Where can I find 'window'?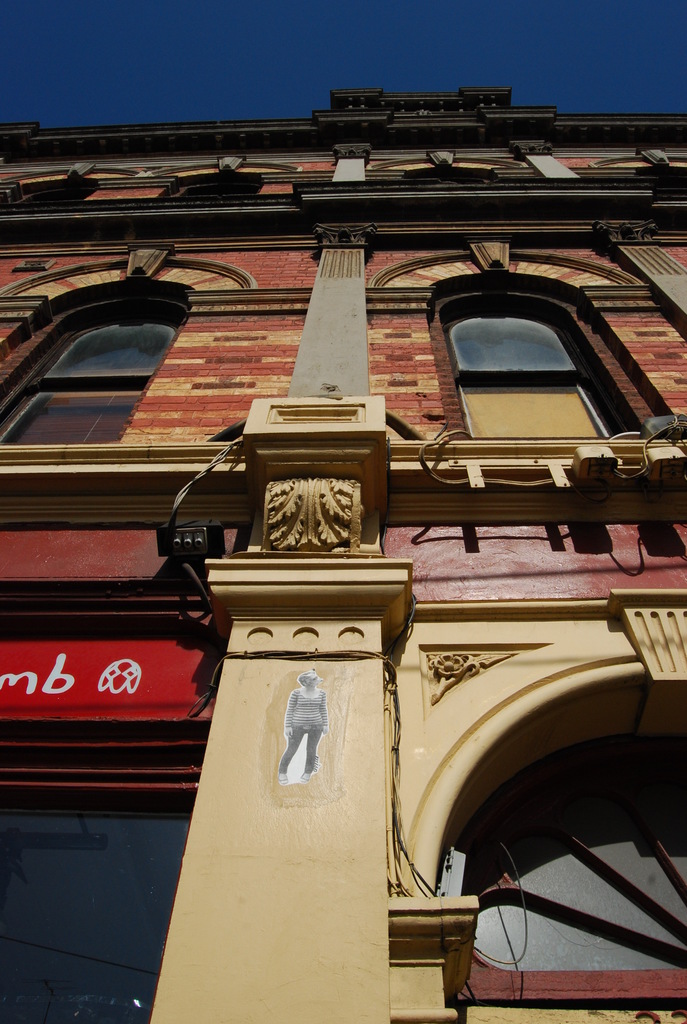
You can find it at 155/153/301/204.
